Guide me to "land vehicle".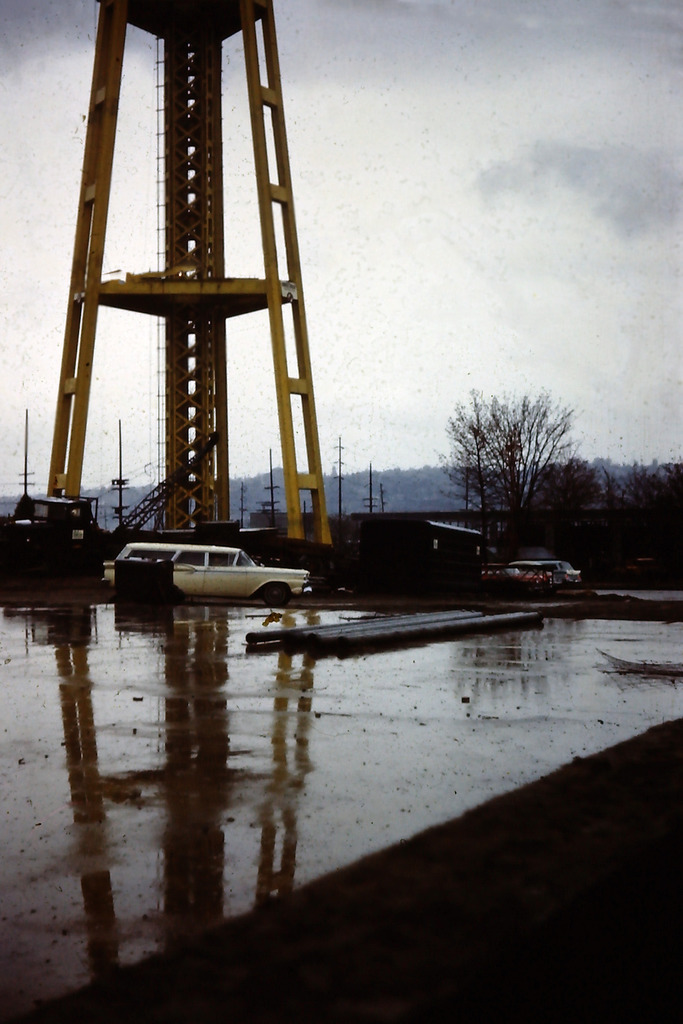
Guidance: [x1=127, y1=532, x2=308, y2=598].
